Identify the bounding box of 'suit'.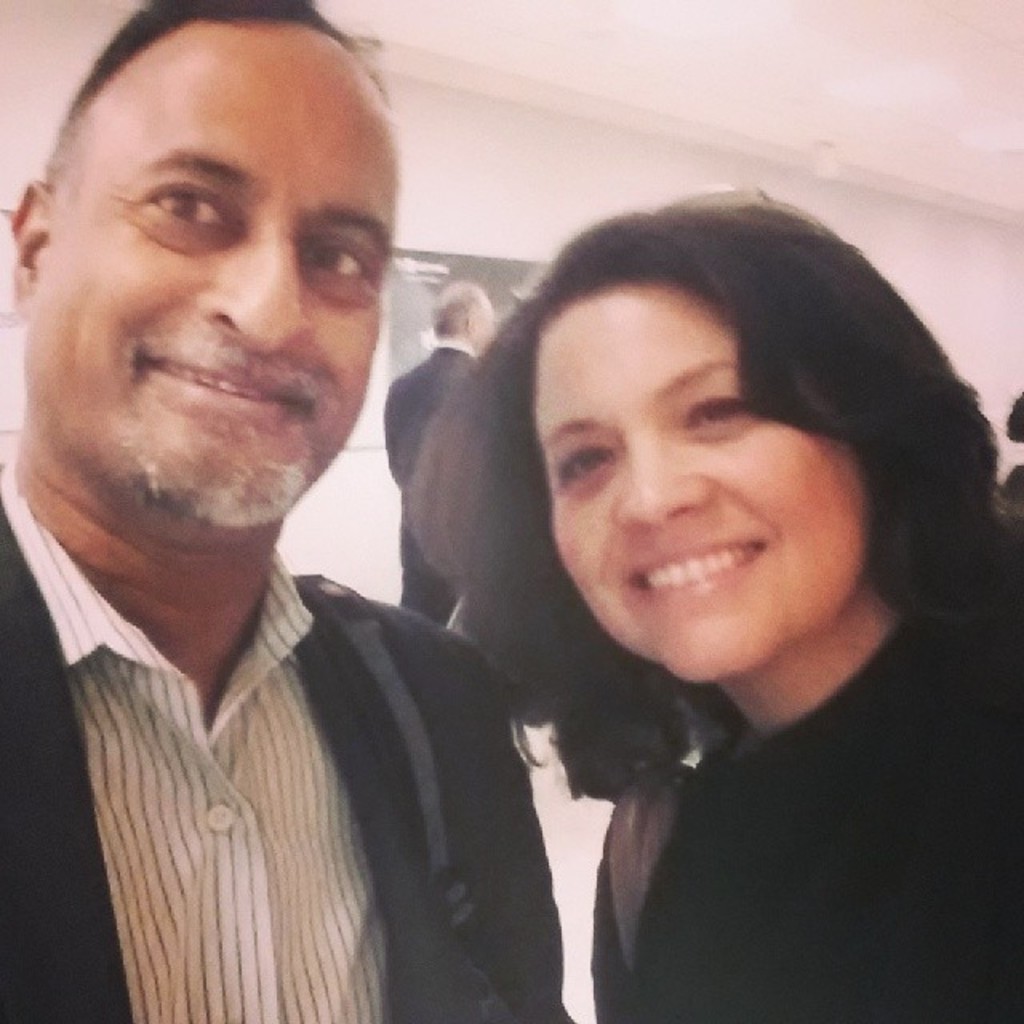
[0,323,547,1006].
